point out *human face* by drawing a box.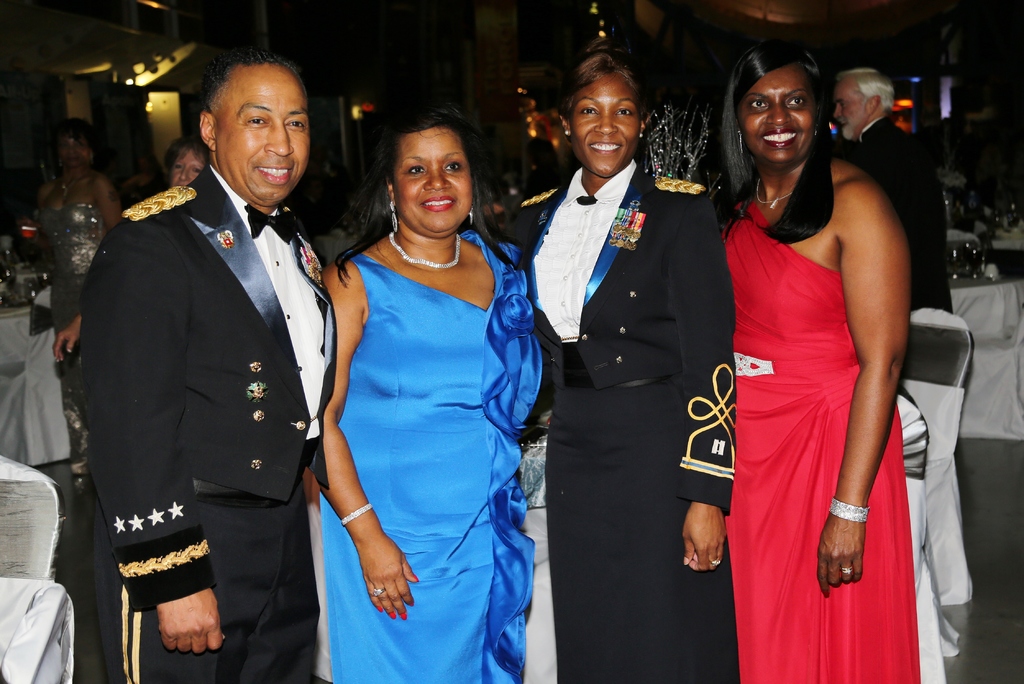
(left=397, top=125, right=473, bottom=234).
